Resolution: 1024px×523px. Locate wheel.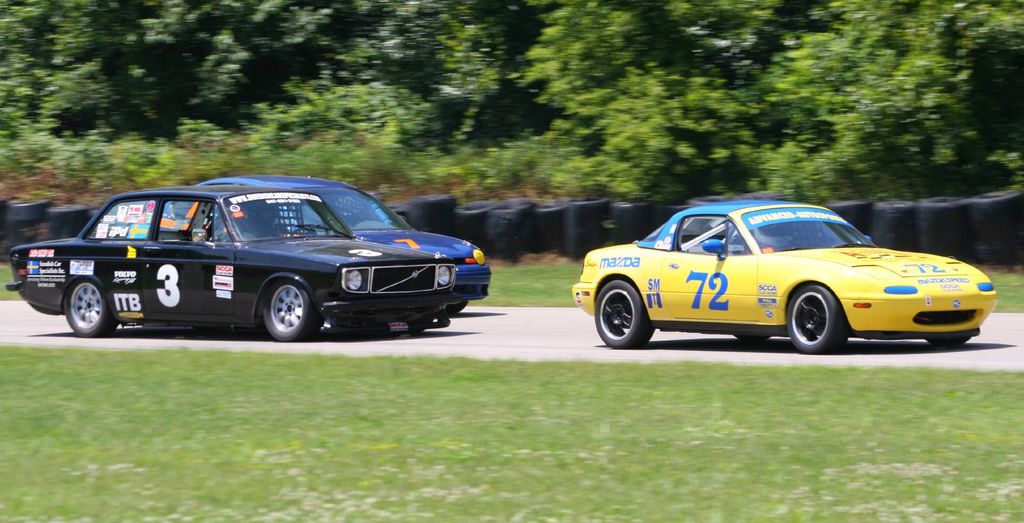
263,280,321,340.
